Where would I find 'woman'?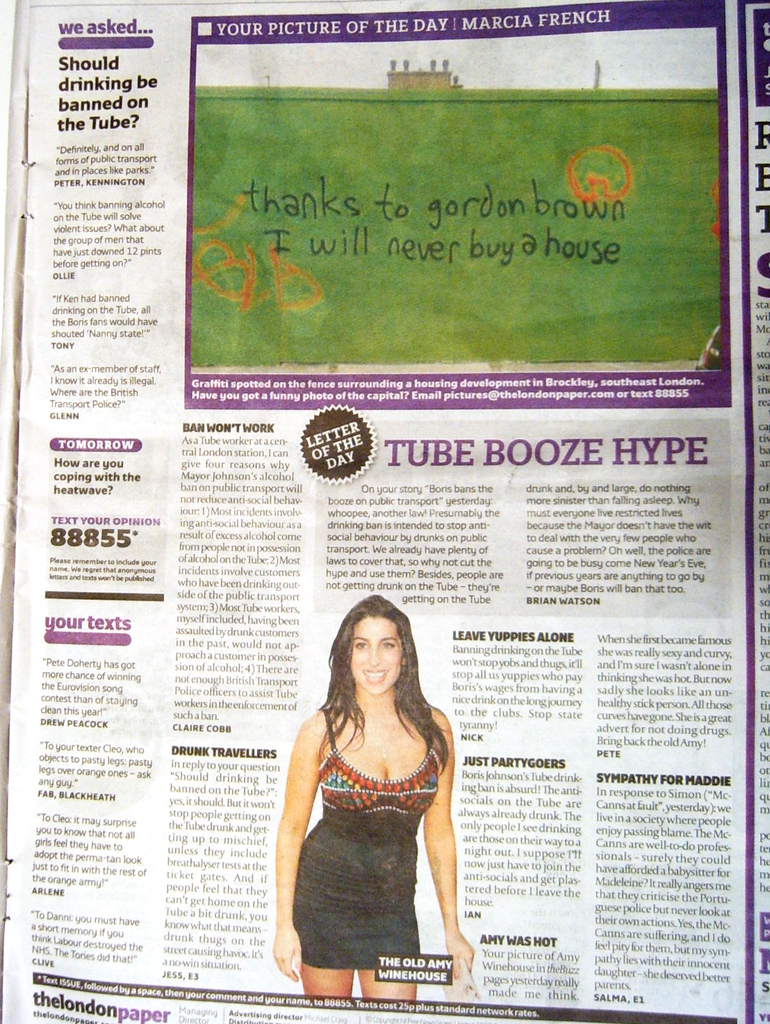
At 268/596/474/998.
